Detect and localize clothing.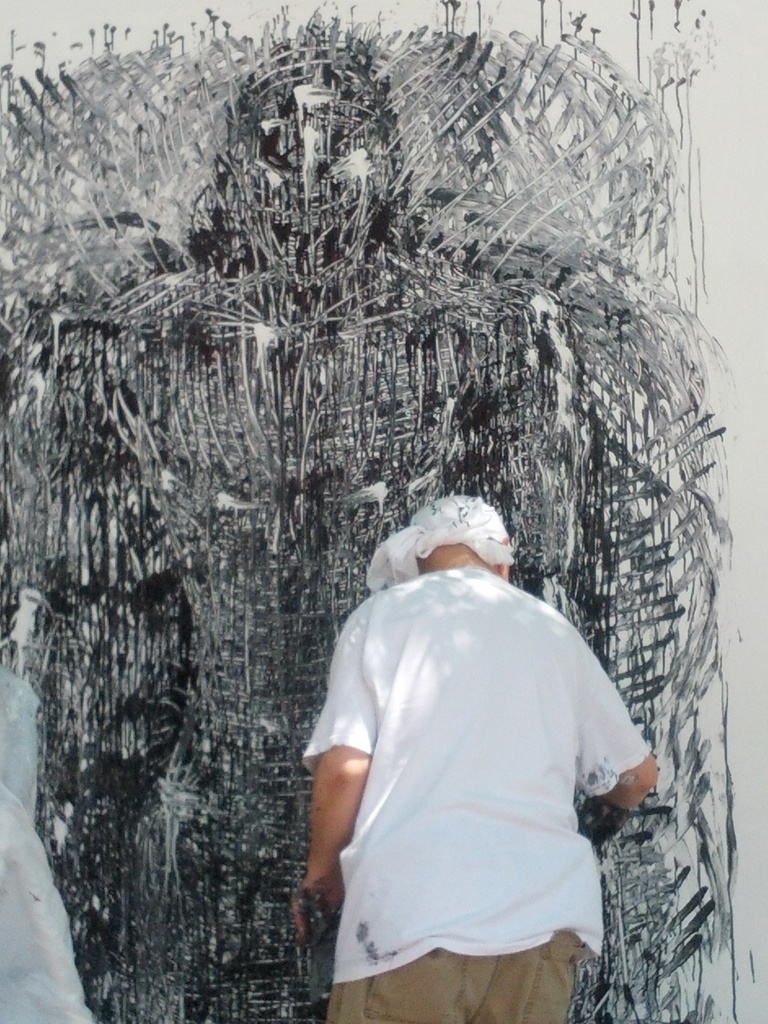
Localized at Rect(303, 532, 650, 991).
